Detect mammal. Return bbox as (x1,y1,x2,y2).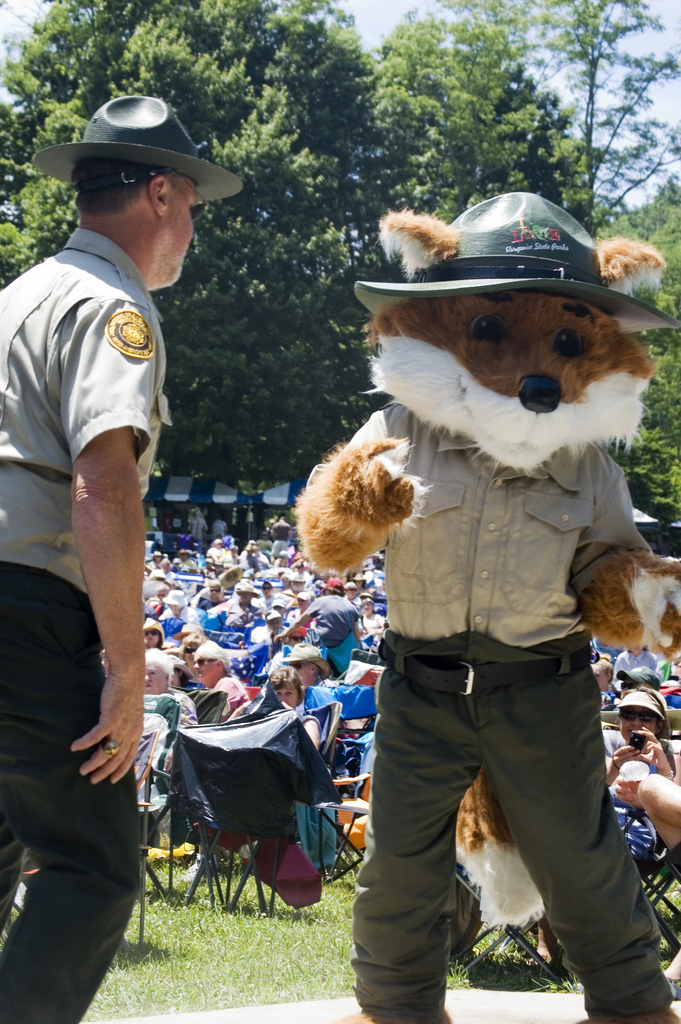
(600,691,677,810).
